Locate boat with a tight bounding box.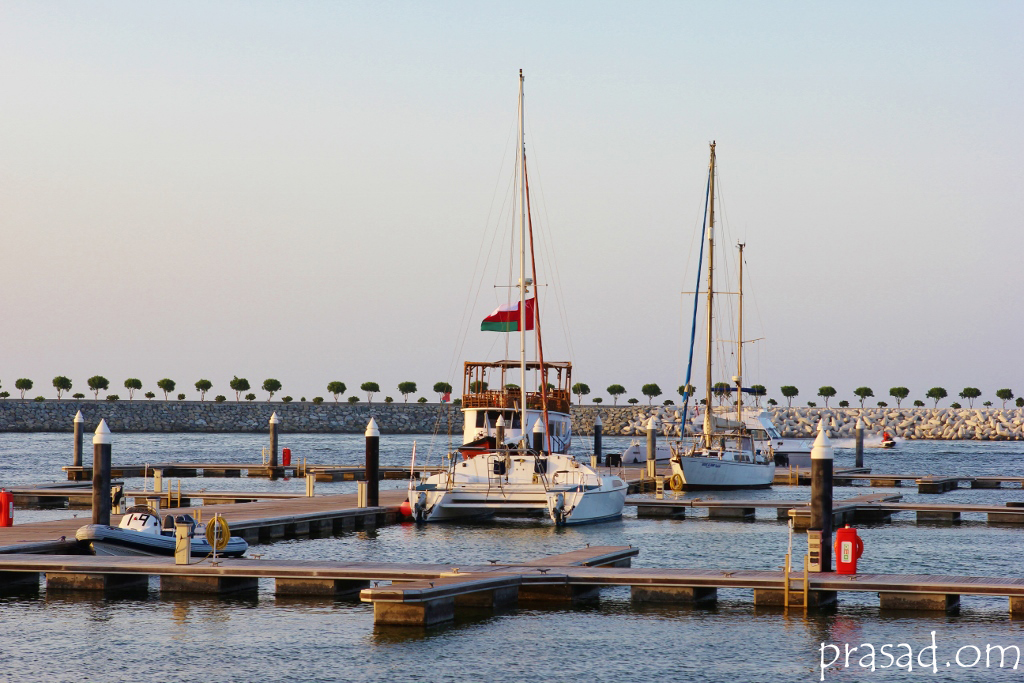
bbox(624, 242, 816, 462).
